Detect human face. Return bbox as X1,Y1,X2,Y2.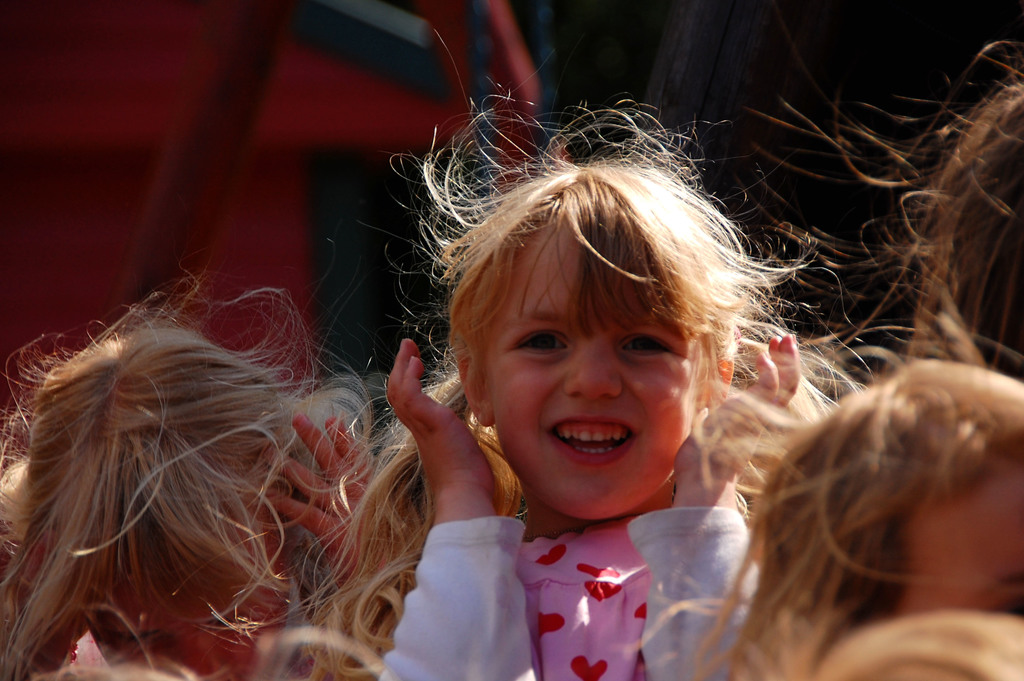
109,506,292,680.
